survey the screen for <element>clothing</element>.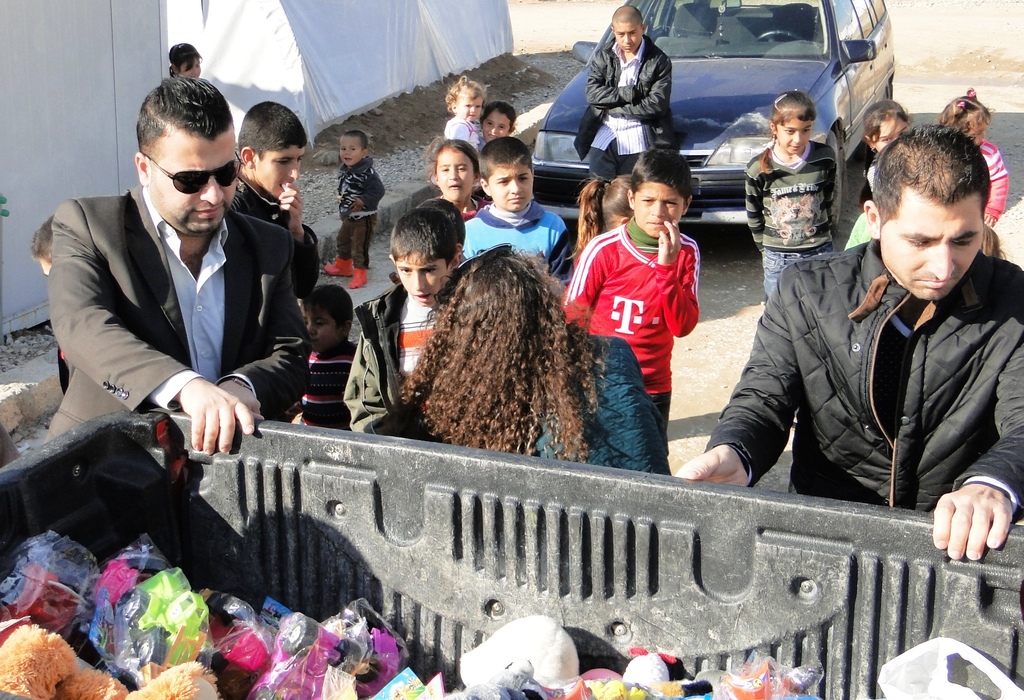
Survey found: box(475, 133, 489, 153).
